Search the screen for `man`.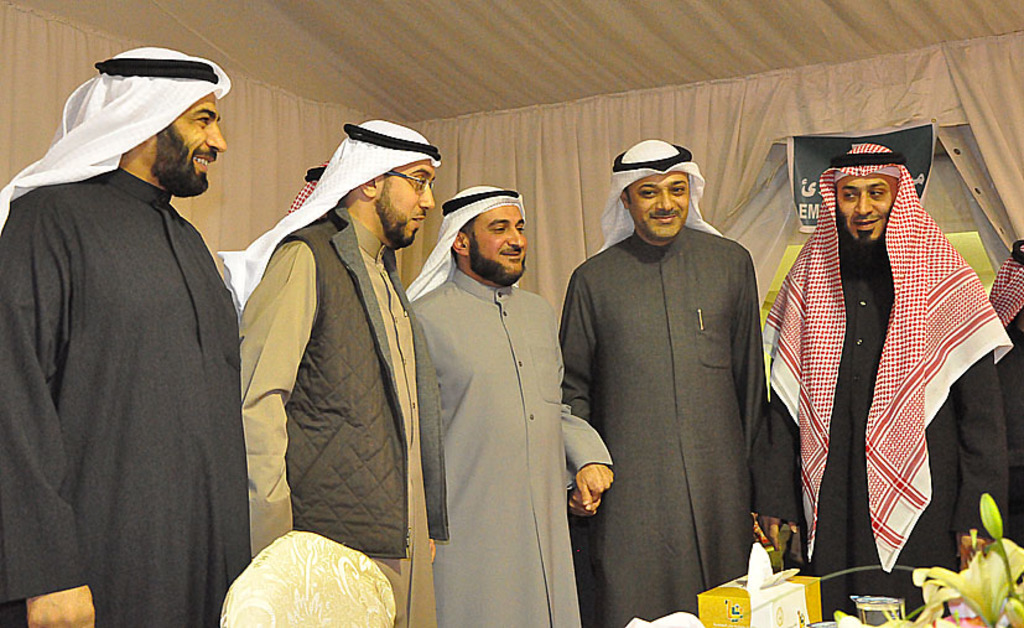
Found at Rect(236, 116, 443, 627).
